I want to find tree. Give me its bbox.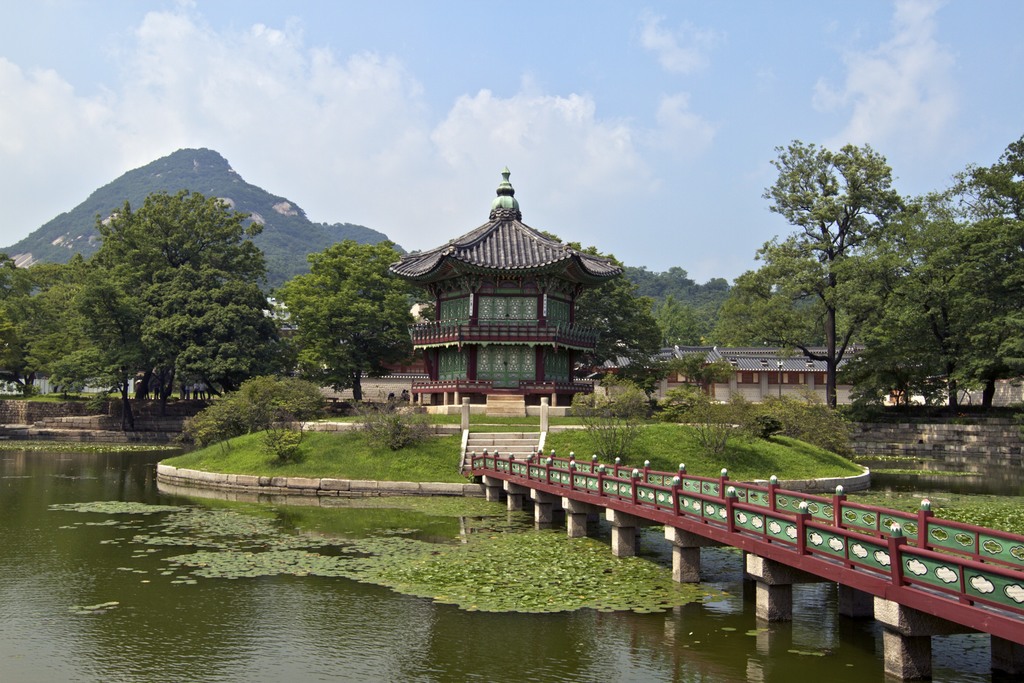
{"left": 750, "top": 128, "right": 931, "bottom": 404}.
